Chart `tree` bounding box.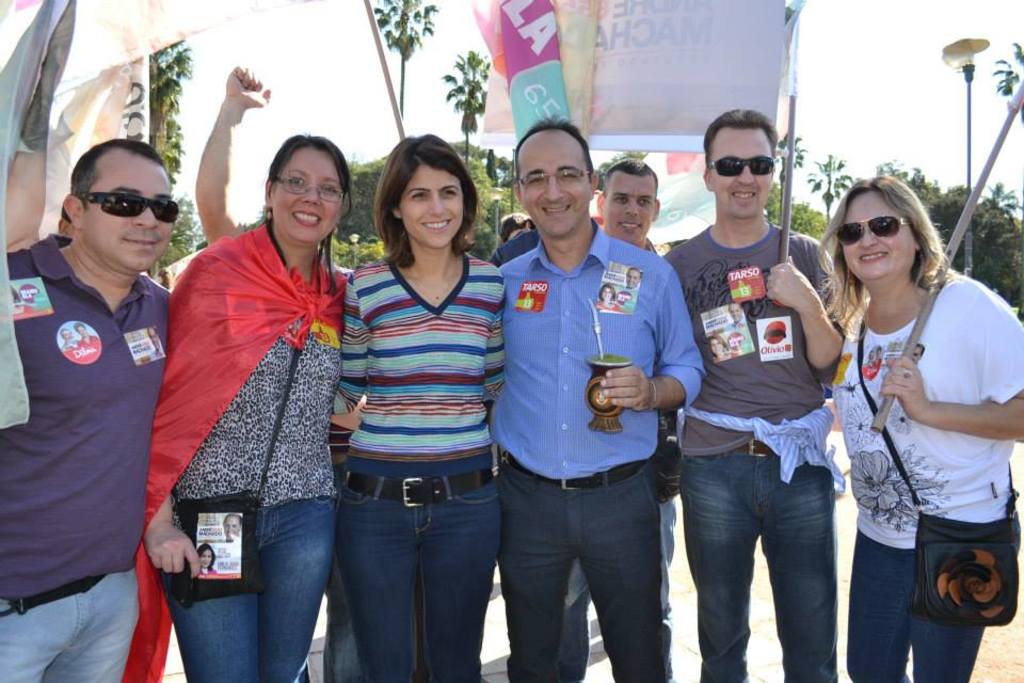
Charted: left=368, top=0, right=444, bottom=144.
